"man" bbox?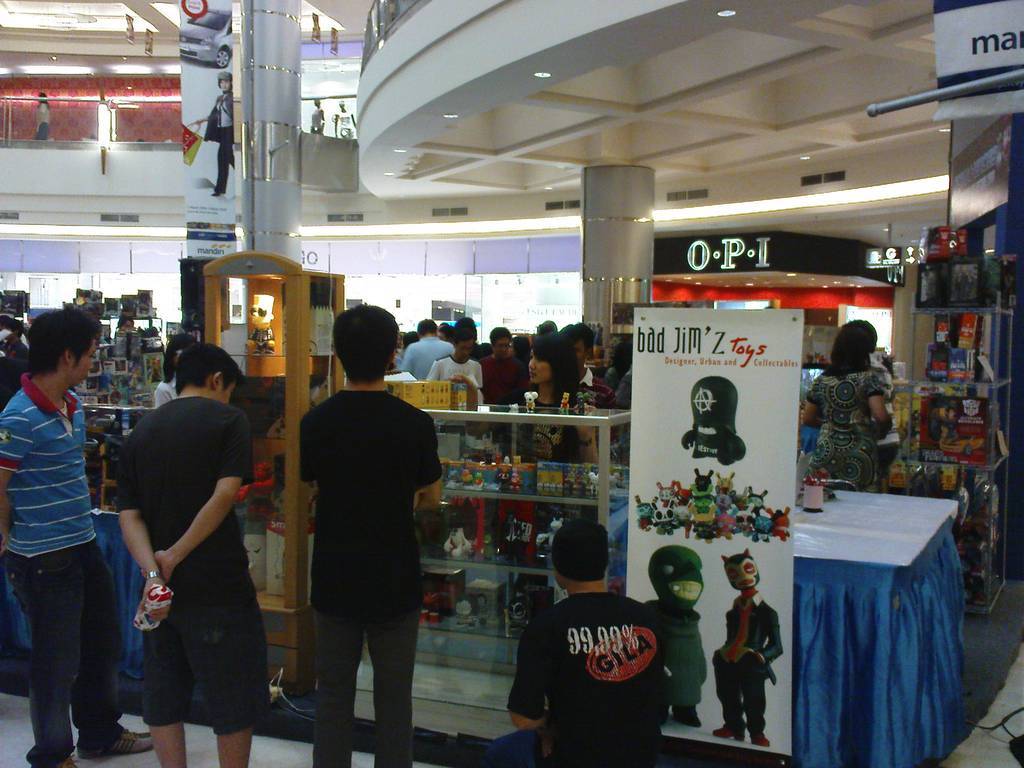
region(400, 315, 452, 383)
